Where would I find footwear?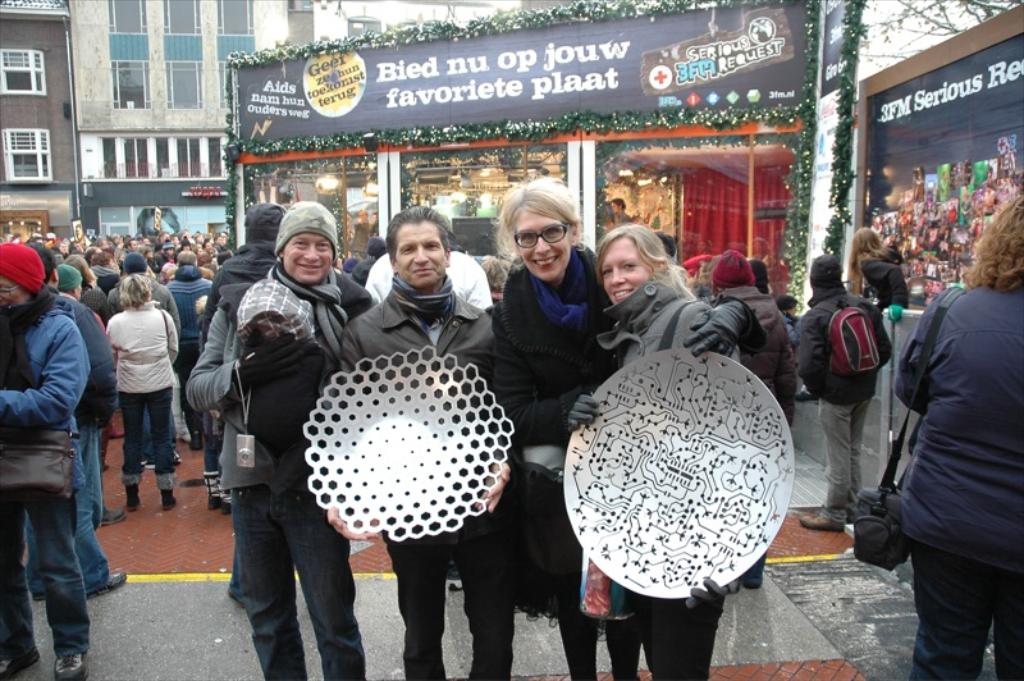
At left=140, top=454, right=145, bottom=466.
